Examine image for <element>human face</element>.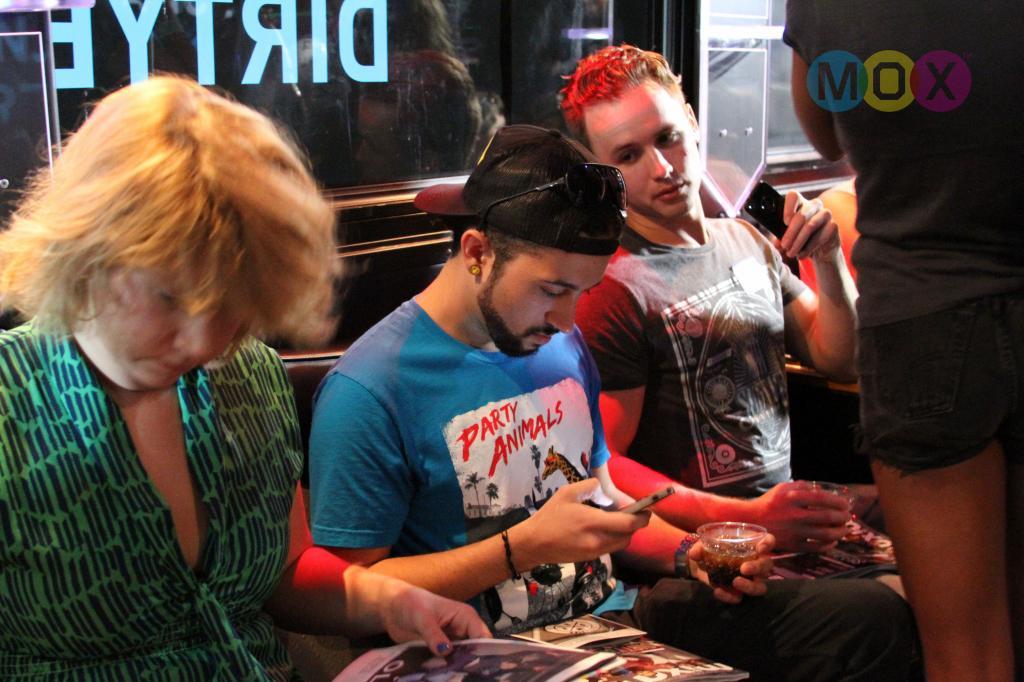
Examination result: 485/252/609/357.
